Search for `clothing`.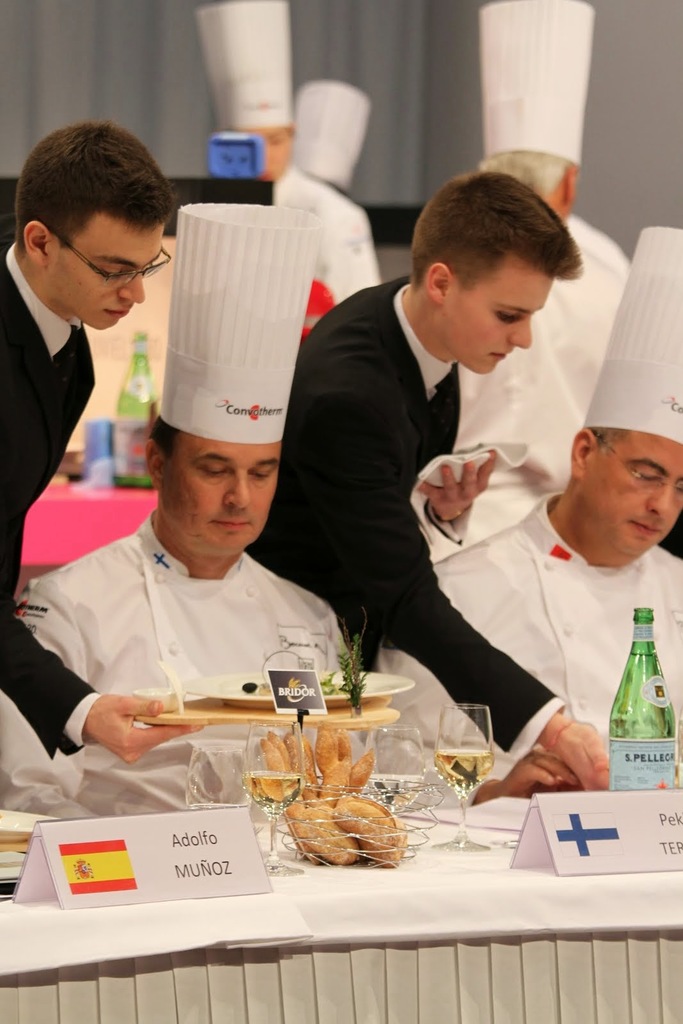
Found at <bbox>0, 239, 106, 762</bbox>.
